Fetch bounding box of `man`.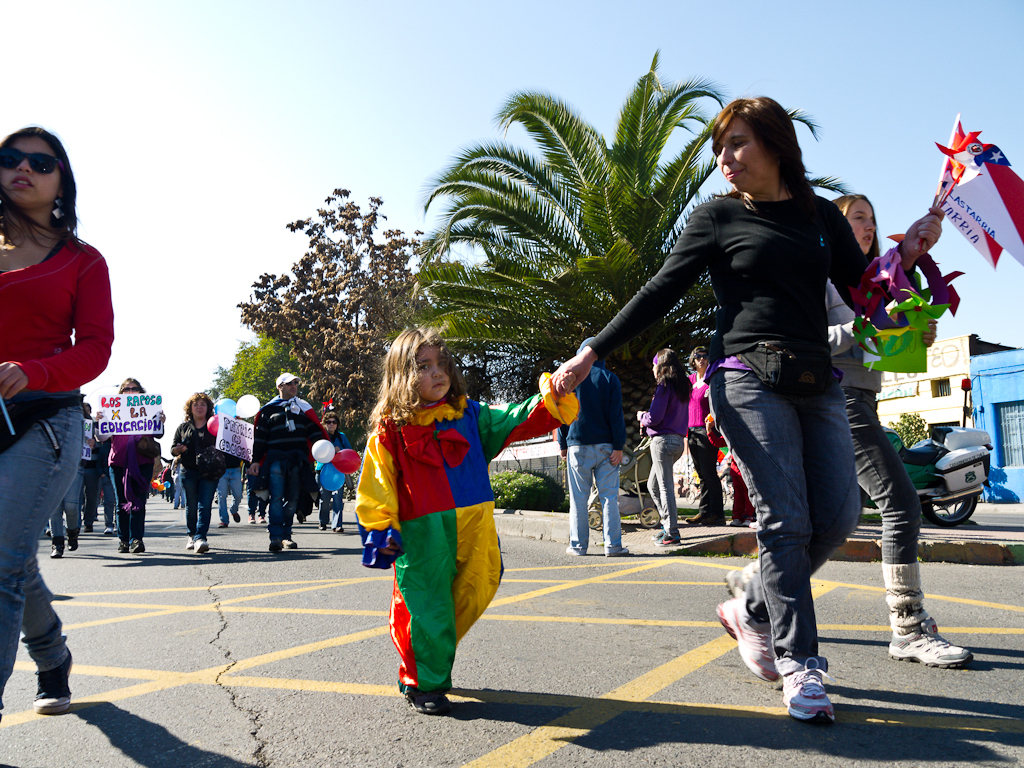
Bbox: Rect(210, 448, 244, 532).
